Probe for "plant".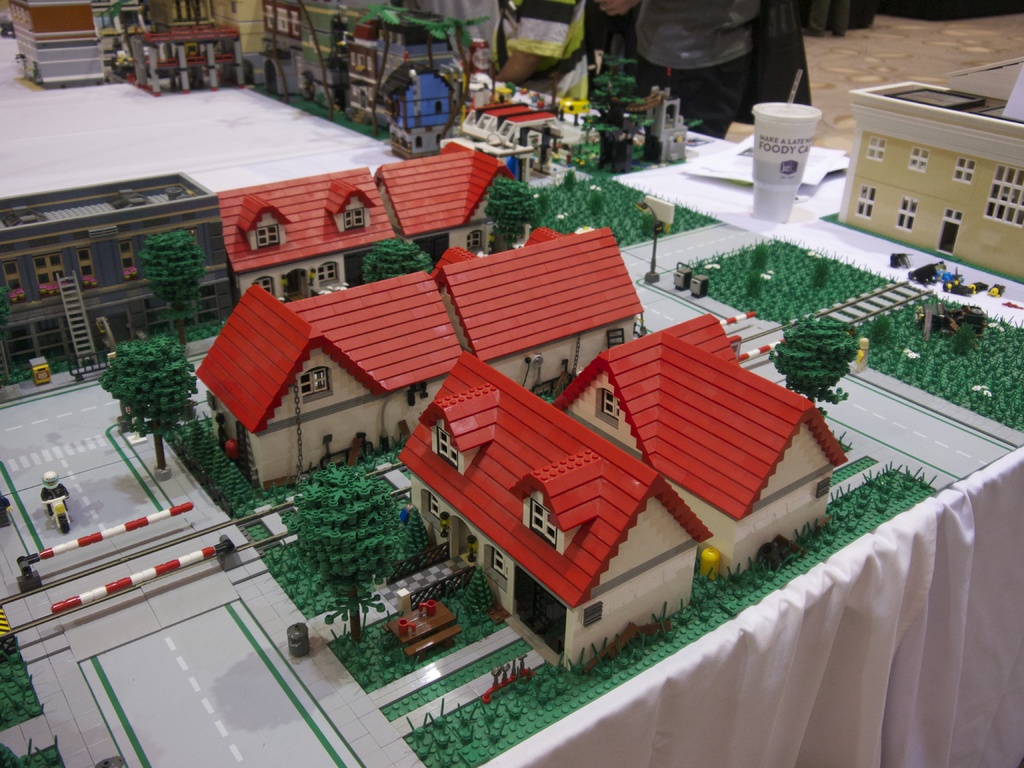
Probe result: select_region(129, 236, 208, 347).
